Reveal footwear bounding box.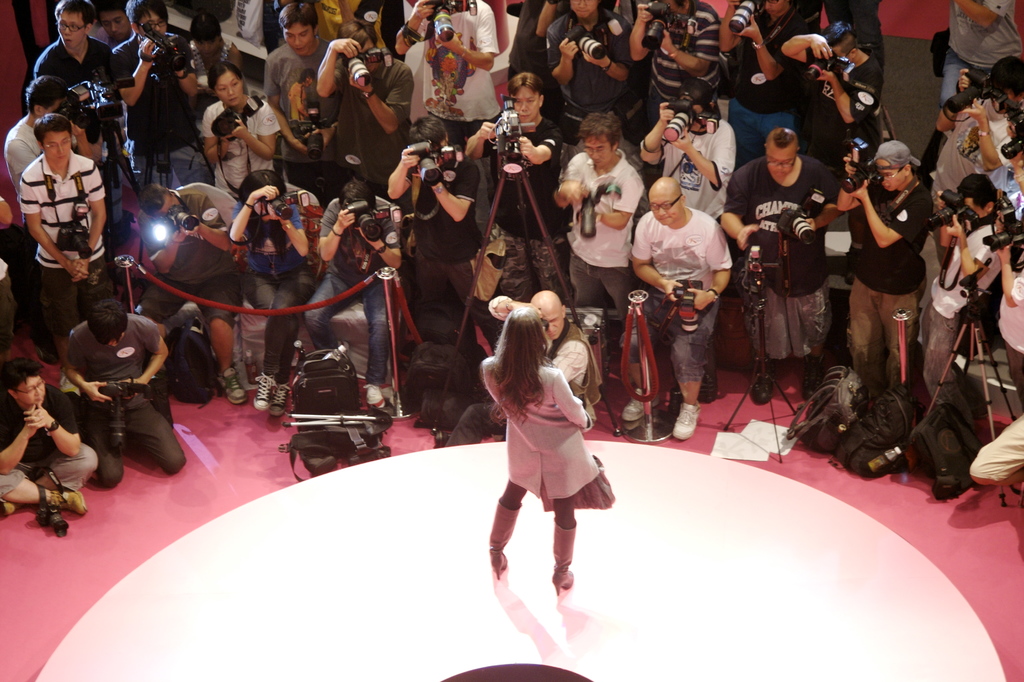
Revealed: 669:399:704:442.
